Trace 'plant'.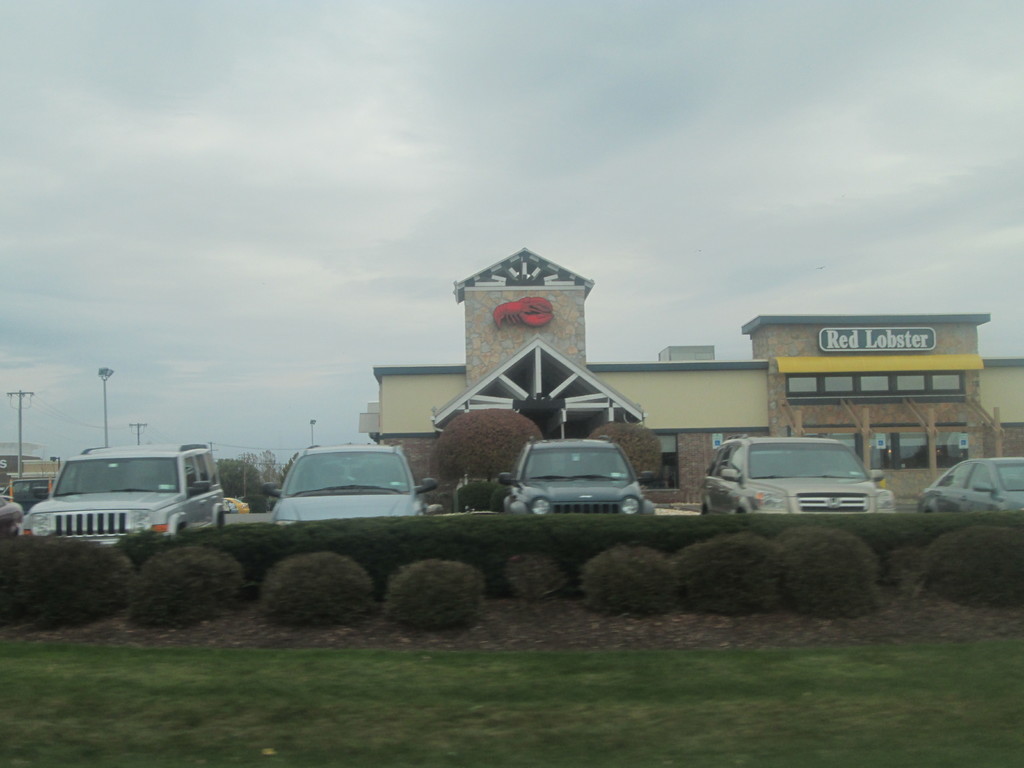
Traced to locate(664, 540, 790, 620).
